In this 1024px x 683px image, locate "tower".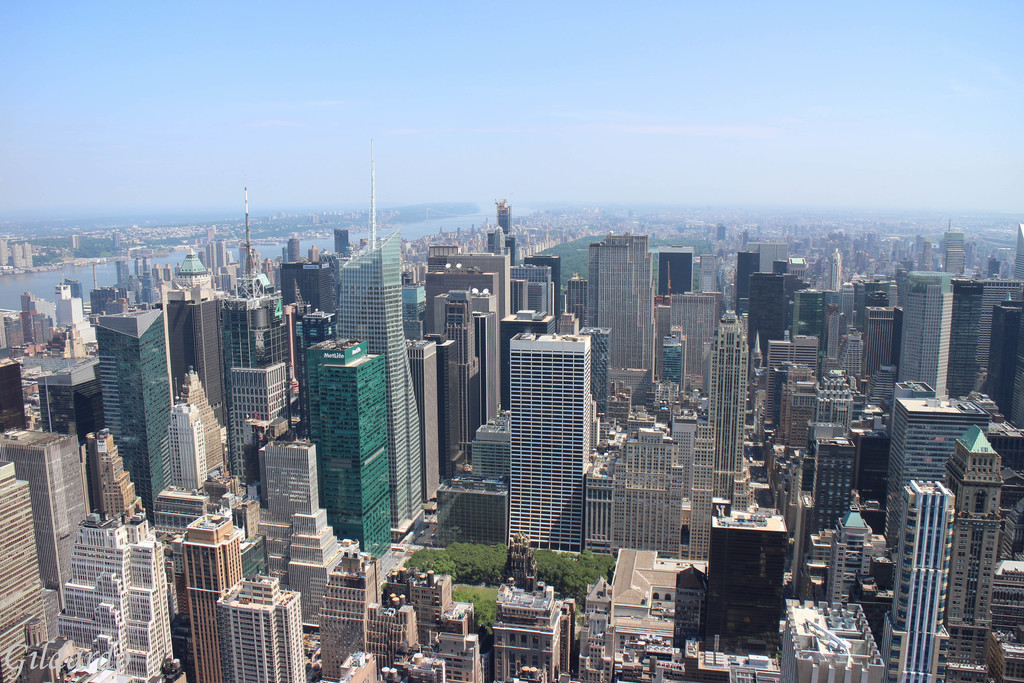
Bounding box: [x1=330, y1=133, x2=431, y2=532].
